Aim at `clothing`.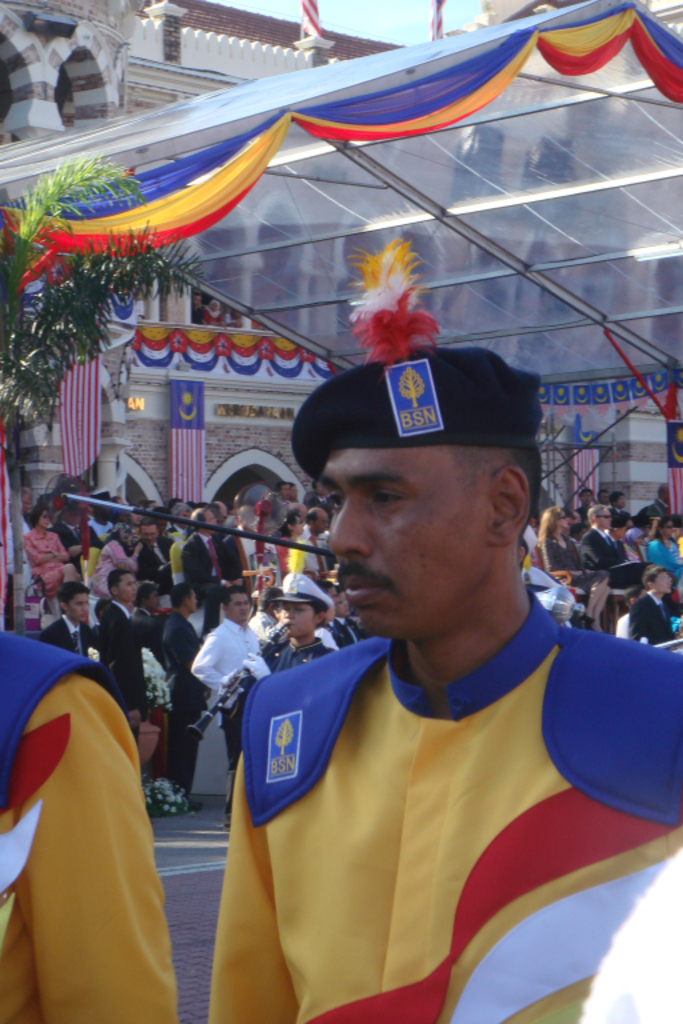
Aimed at BBox(281, 527, 319, 575).
